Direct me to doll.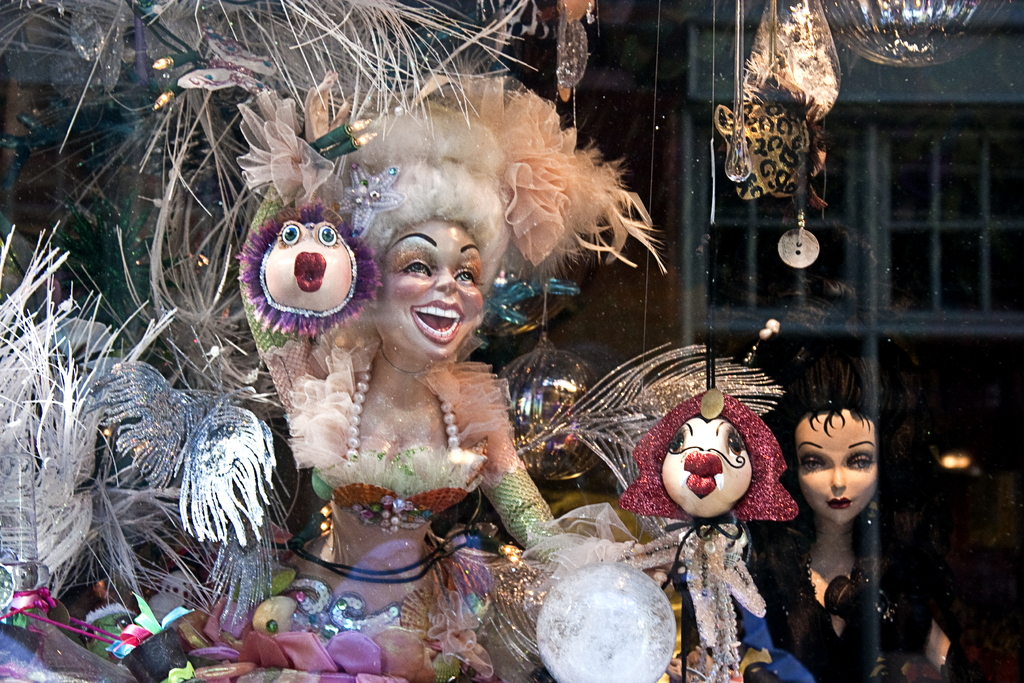
Direction: [790,377,887,679].
